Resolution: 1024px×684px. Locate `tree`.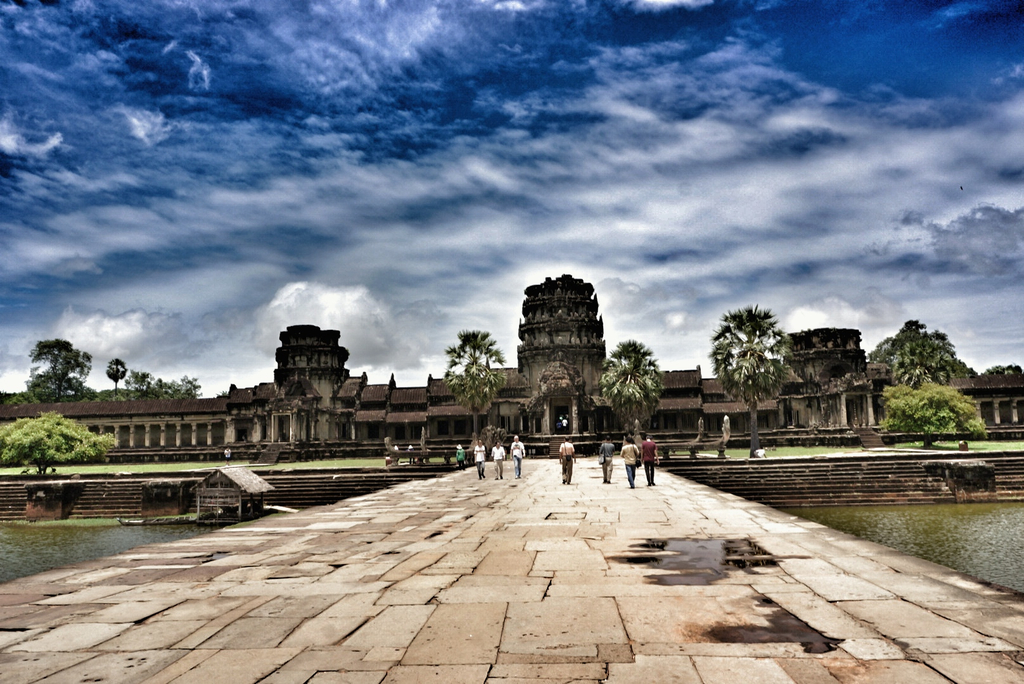
{"x1": 875, "y1": 373, "x2": 993, "y2": 452}.
